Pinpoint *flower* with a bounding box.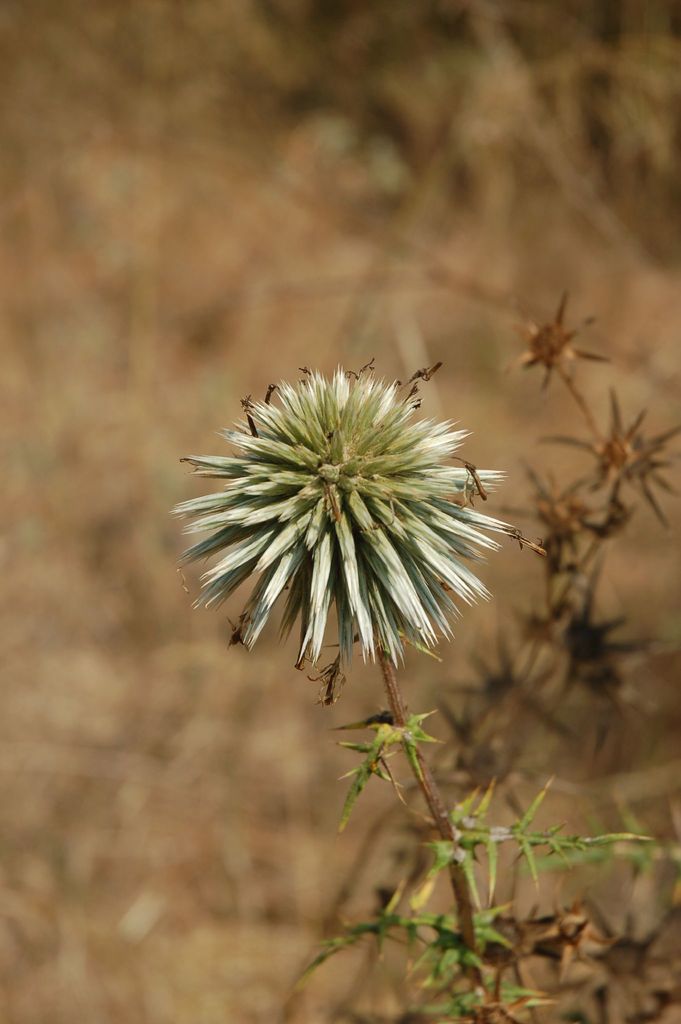
Rect(179, 371, 477, 699).
